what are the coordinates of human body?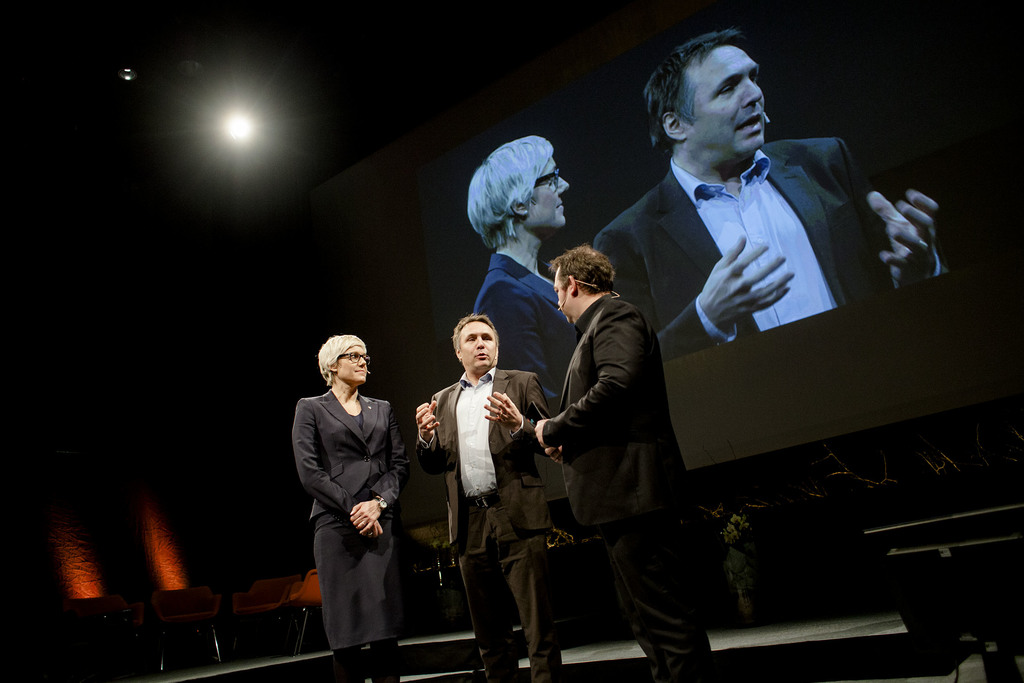
481:251:612:407.
